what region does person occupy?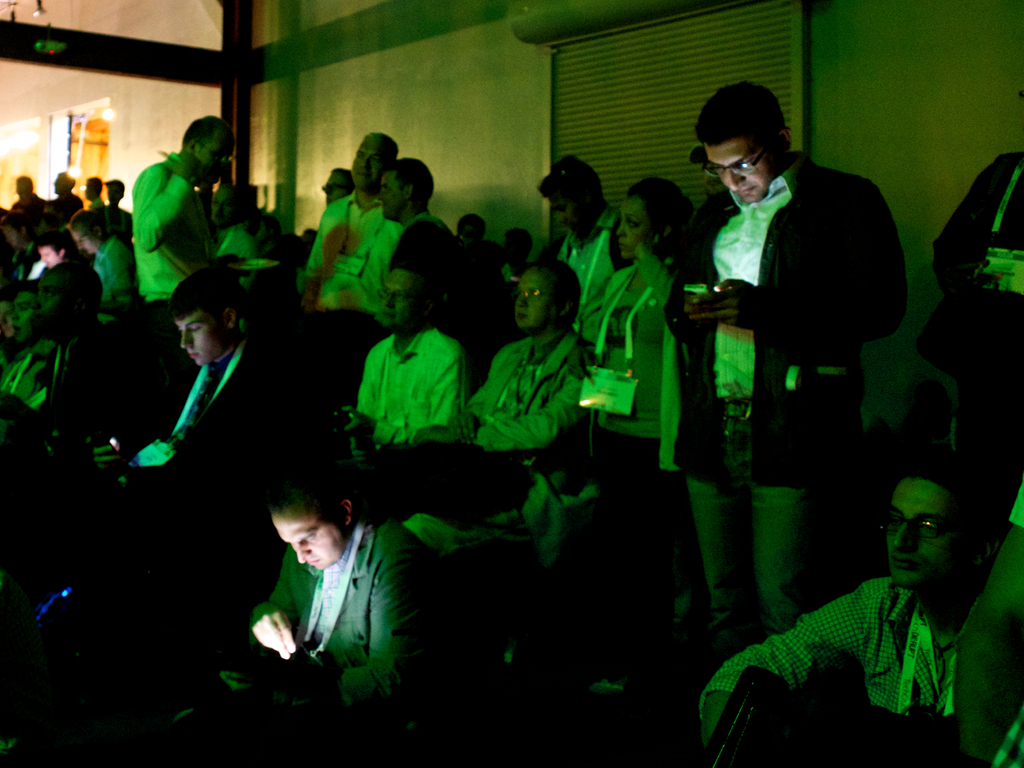
[63,208,136,299].
